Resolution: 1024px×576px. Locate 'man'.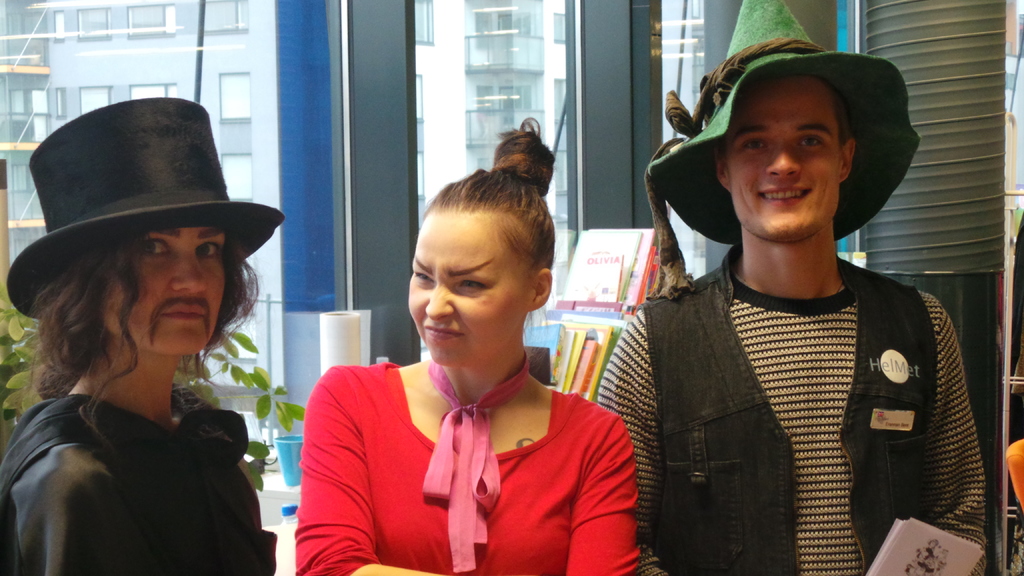
Rect(596, 42, 1007, 561).
